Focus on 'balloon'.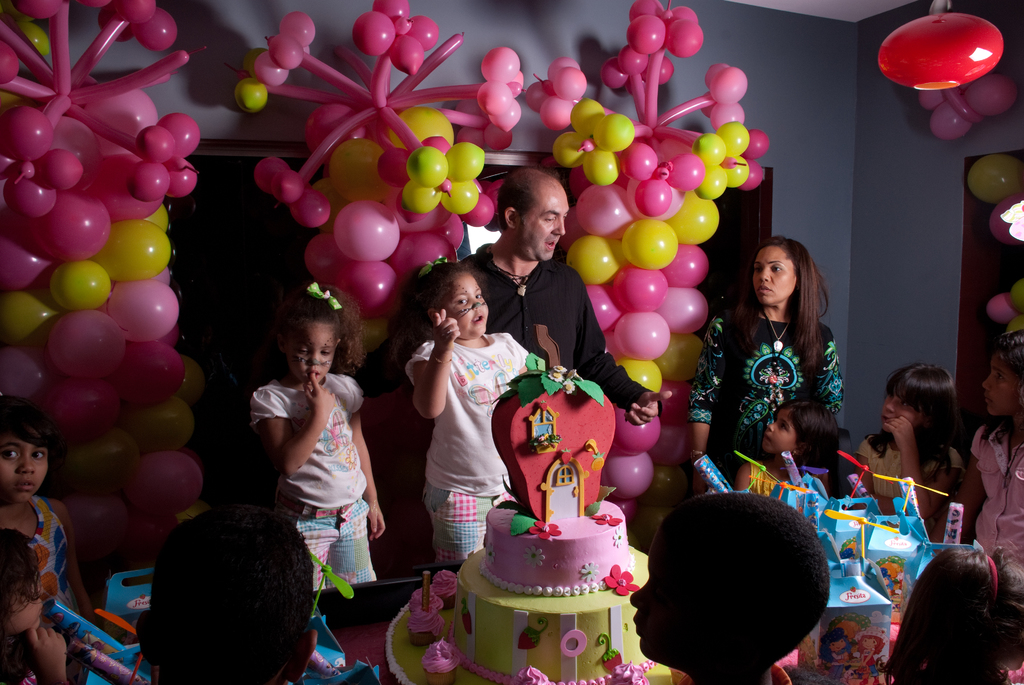
Focused at bbox=(620, 219, 675, 267).
